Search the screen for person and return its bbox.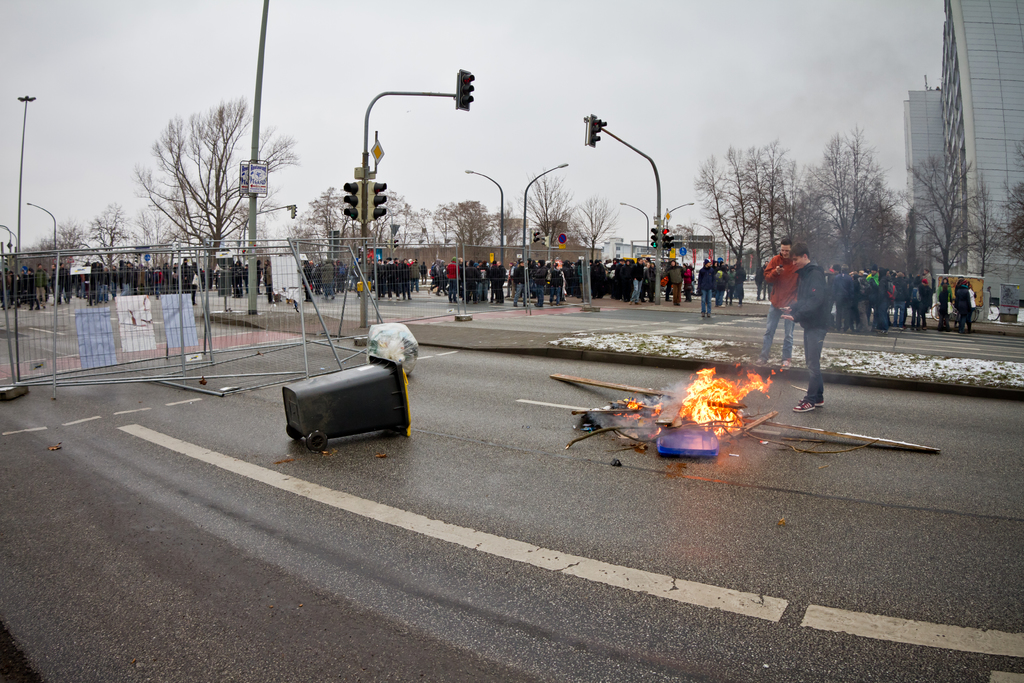
Found: bbox(692, 259, 709, 315).
